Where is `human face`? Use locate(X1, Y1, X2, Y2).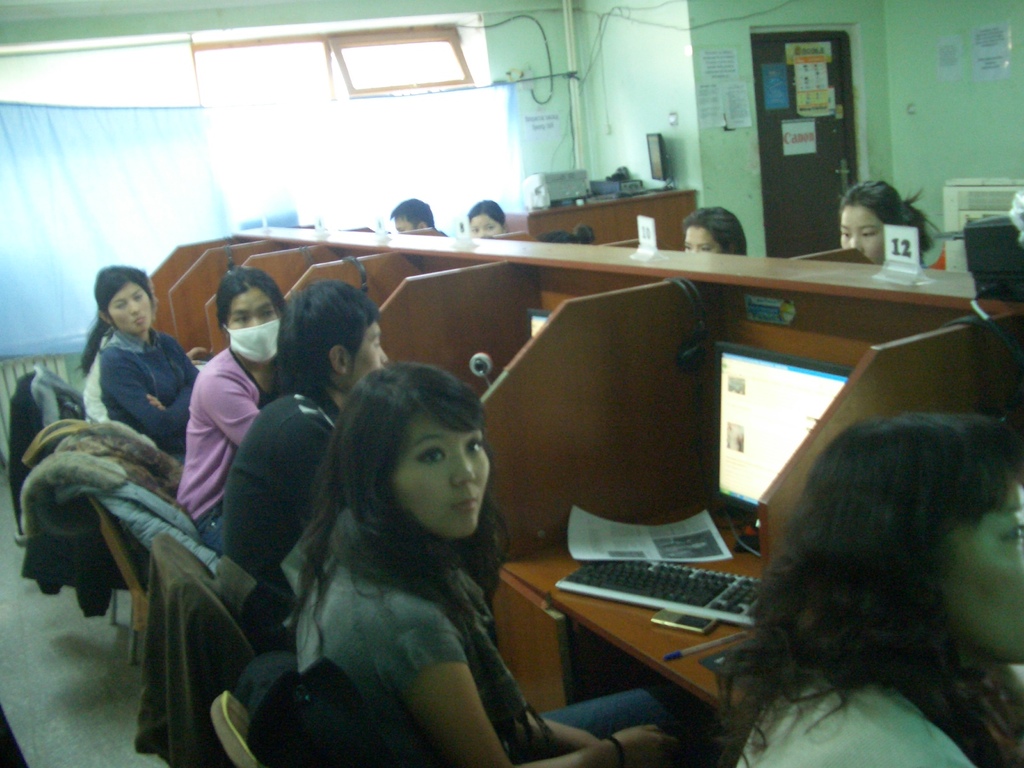
locate(383, 401, 490, 537).
